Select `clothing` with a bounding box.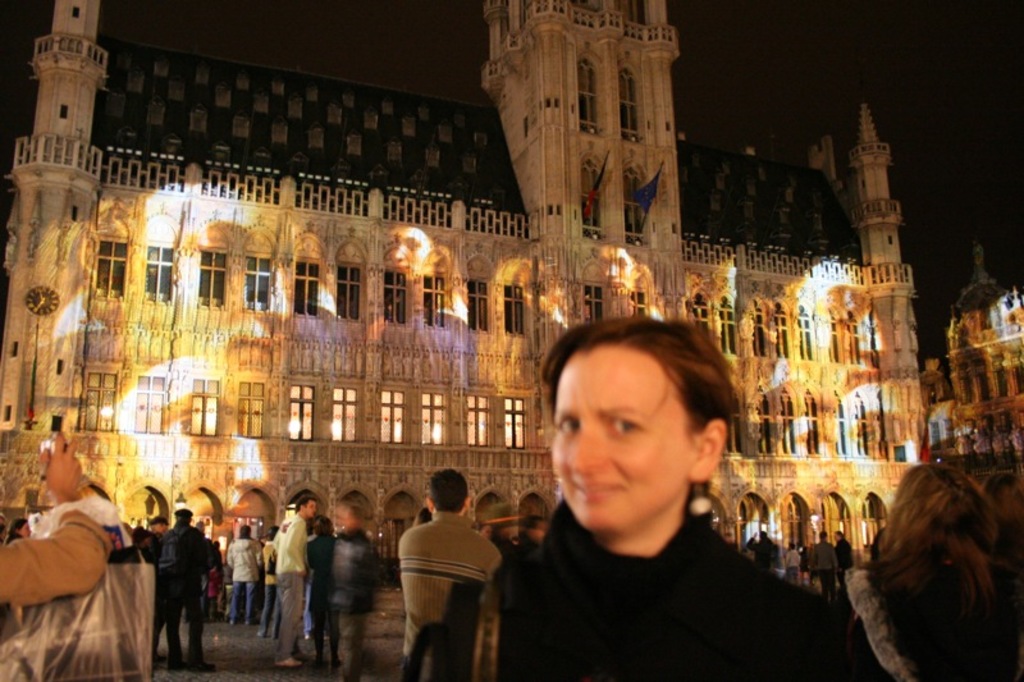
x1=262 y1=544 x2=280 y2=626.
